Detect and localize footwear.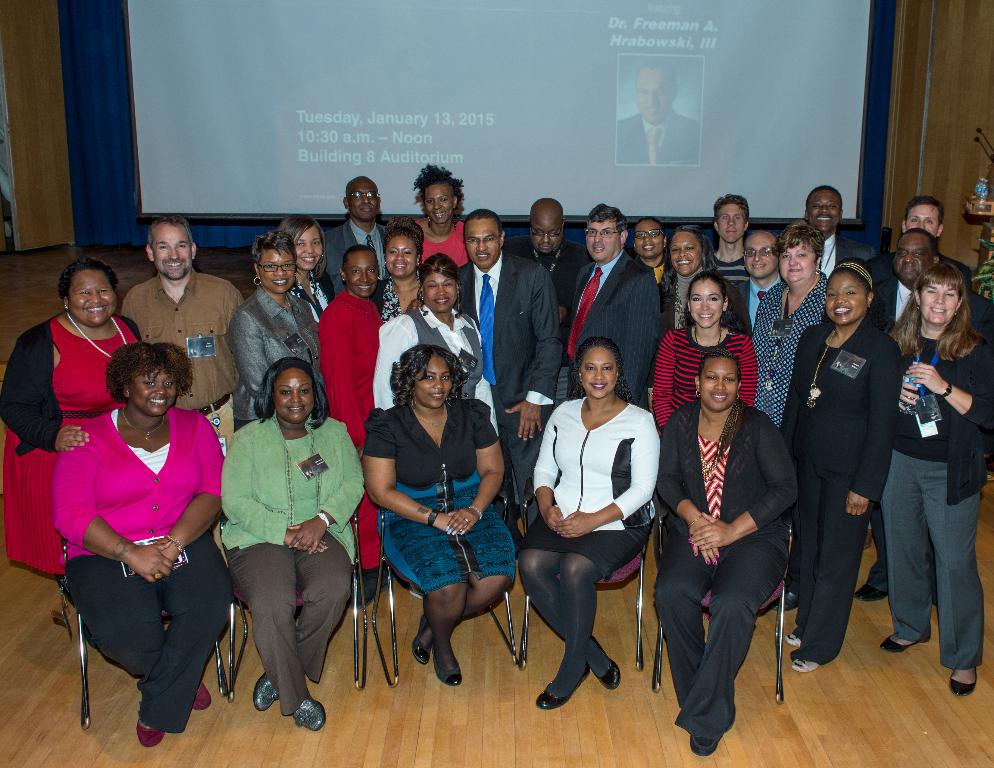
Localized at <bbox>411, 613, 430, 664</bbox>.
